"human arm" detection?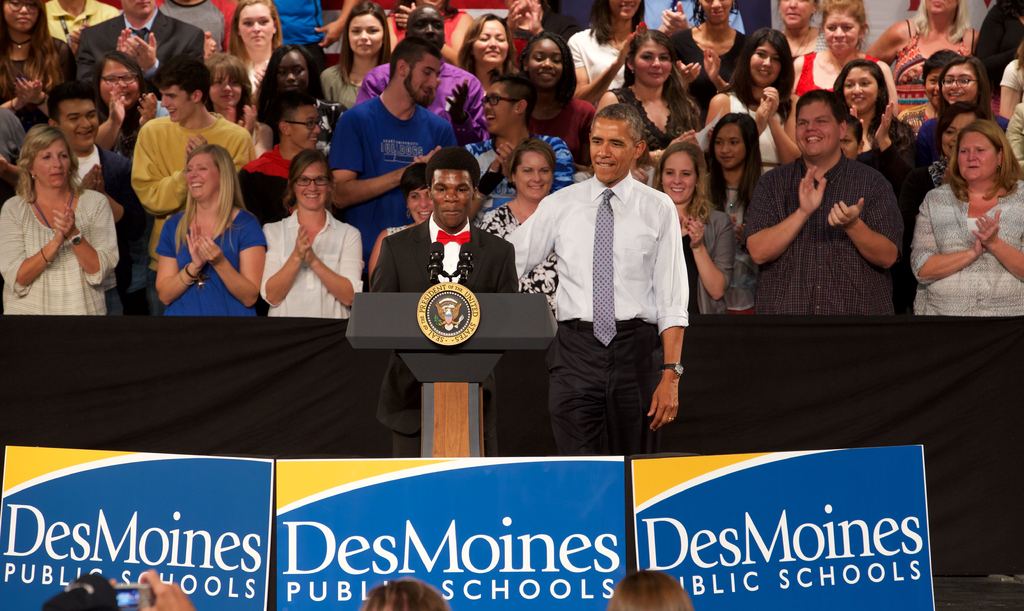
region(510, 195, 552, 280)
